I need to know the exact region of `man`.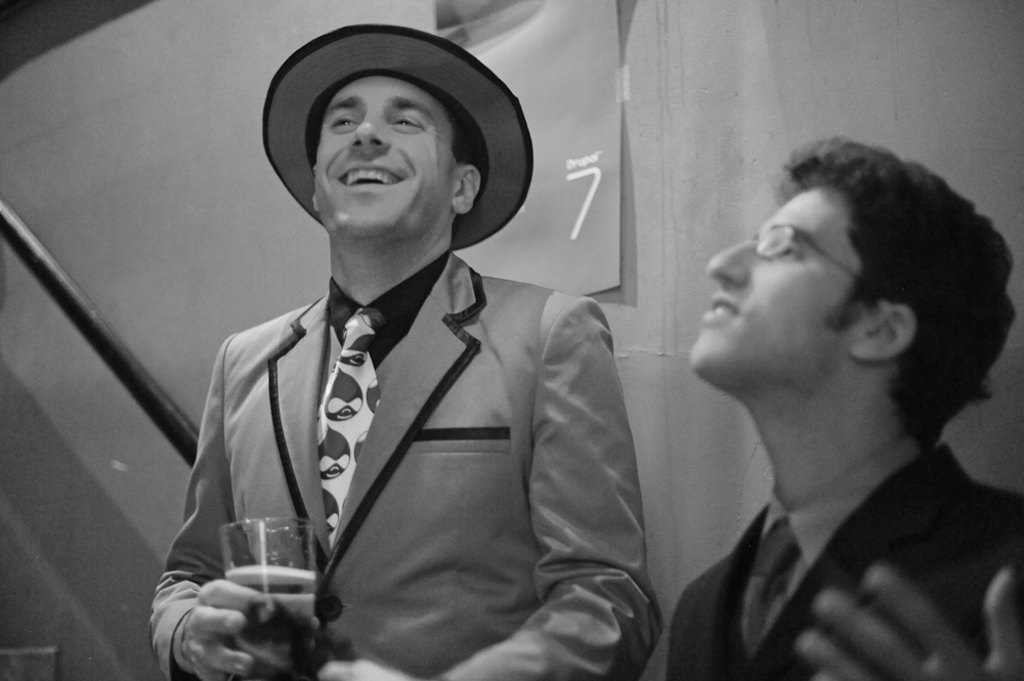
Region: [left=146, top=26, right=657, bottom=680].
